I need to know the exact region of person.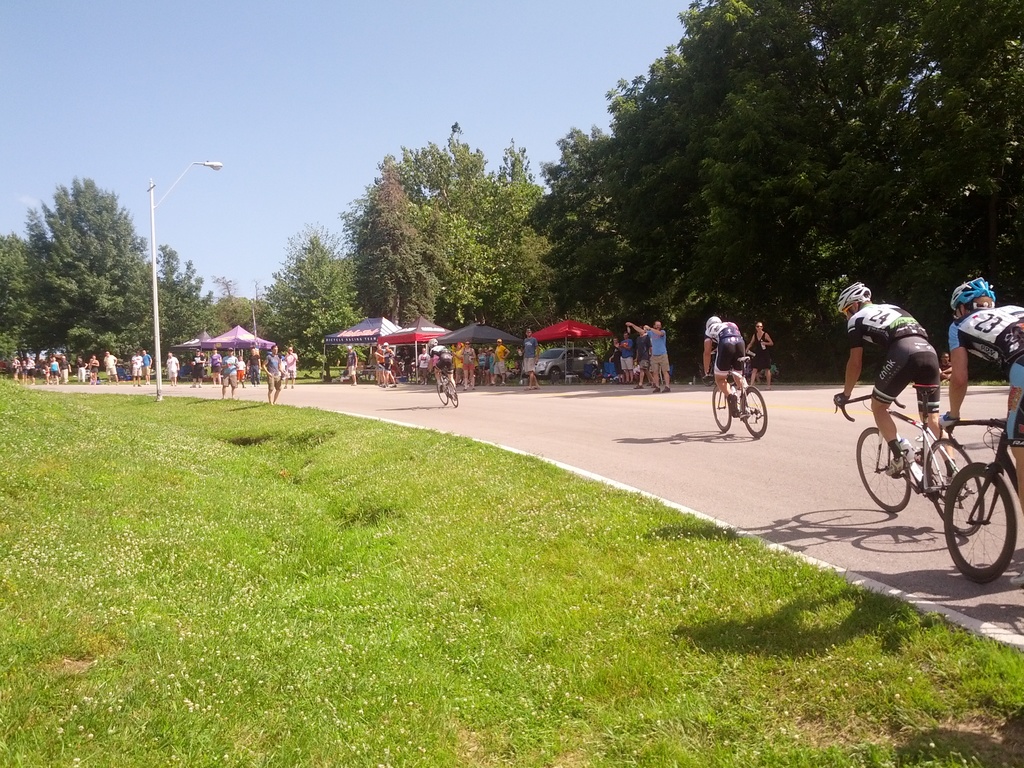
Region: 246, 348, 259, 385.
